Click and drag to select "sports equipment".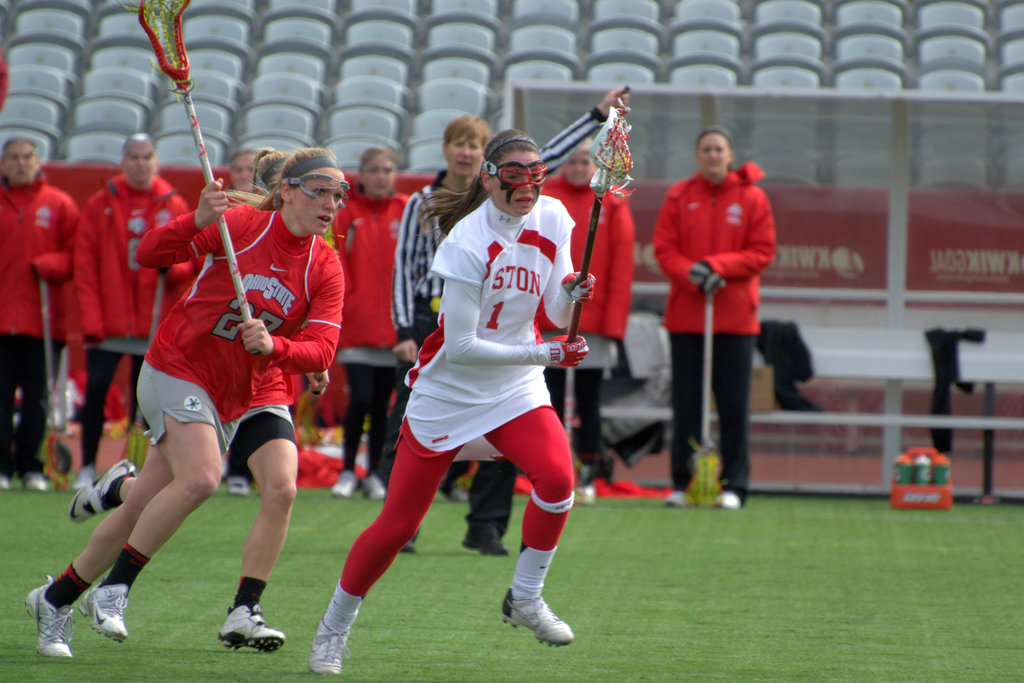
Selection: detection(22, 576, 72, 661).
